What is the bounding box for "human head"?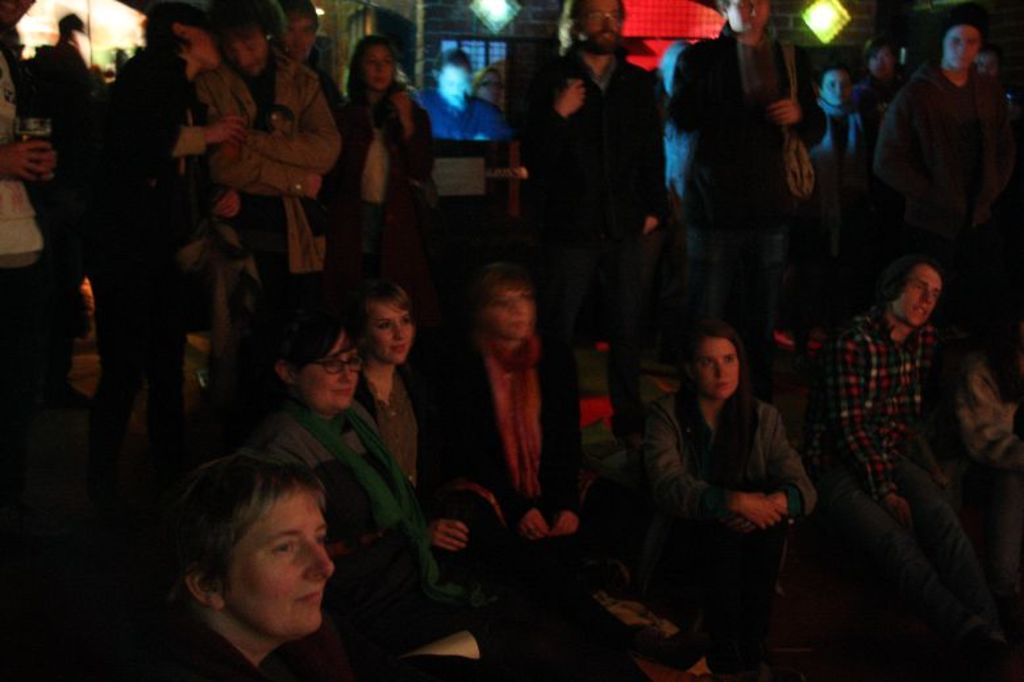
[974,47,999,75].
